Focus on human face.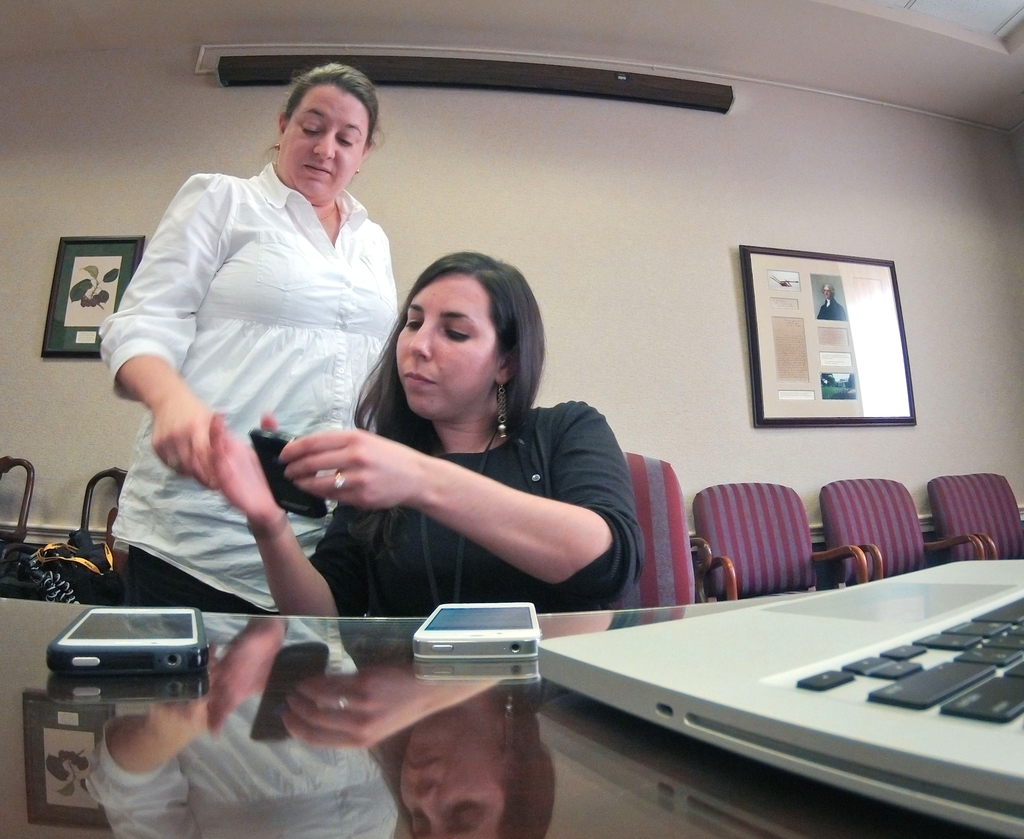
Focused at (394, 277, 499, 421).
